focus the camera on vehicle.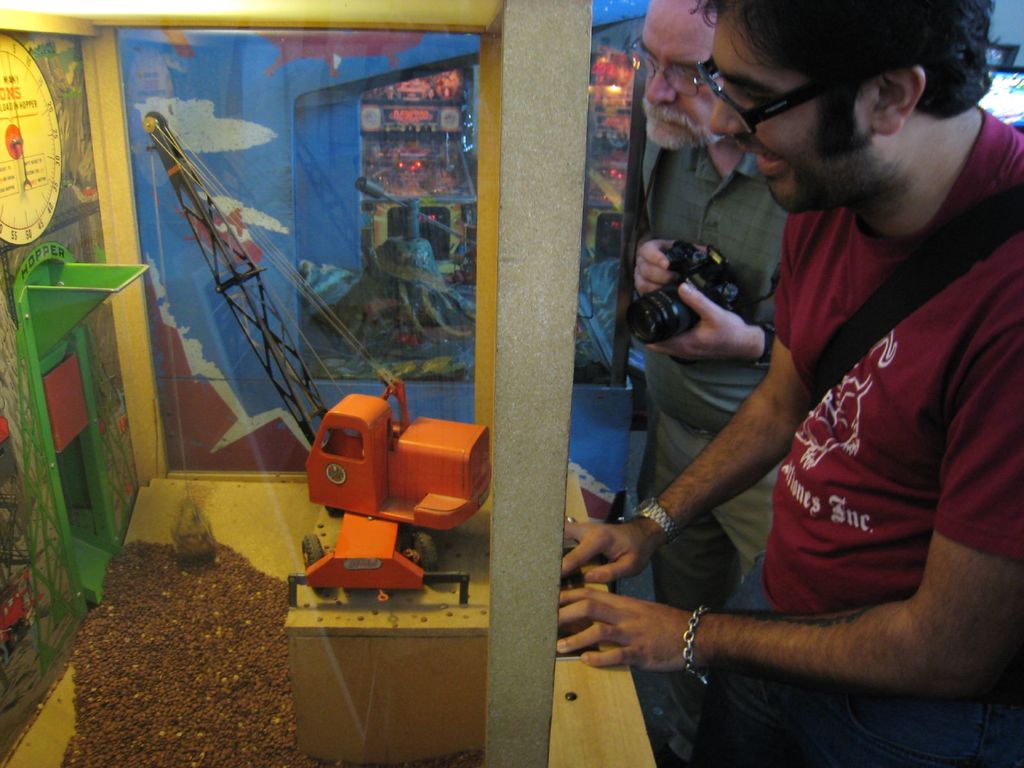
Focus region: x1=283 y1=388 x2=493 y2=609.
